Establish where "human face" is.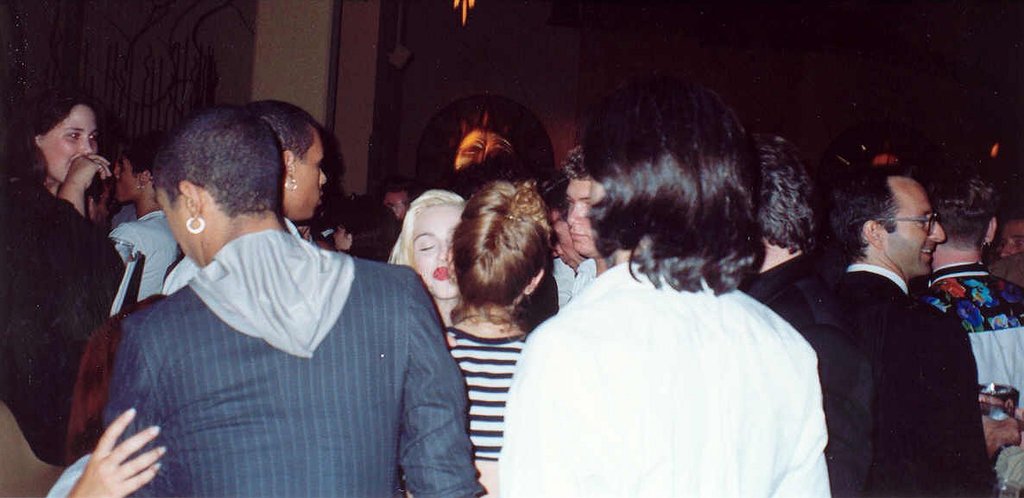
Established at 882/175/944/270.
